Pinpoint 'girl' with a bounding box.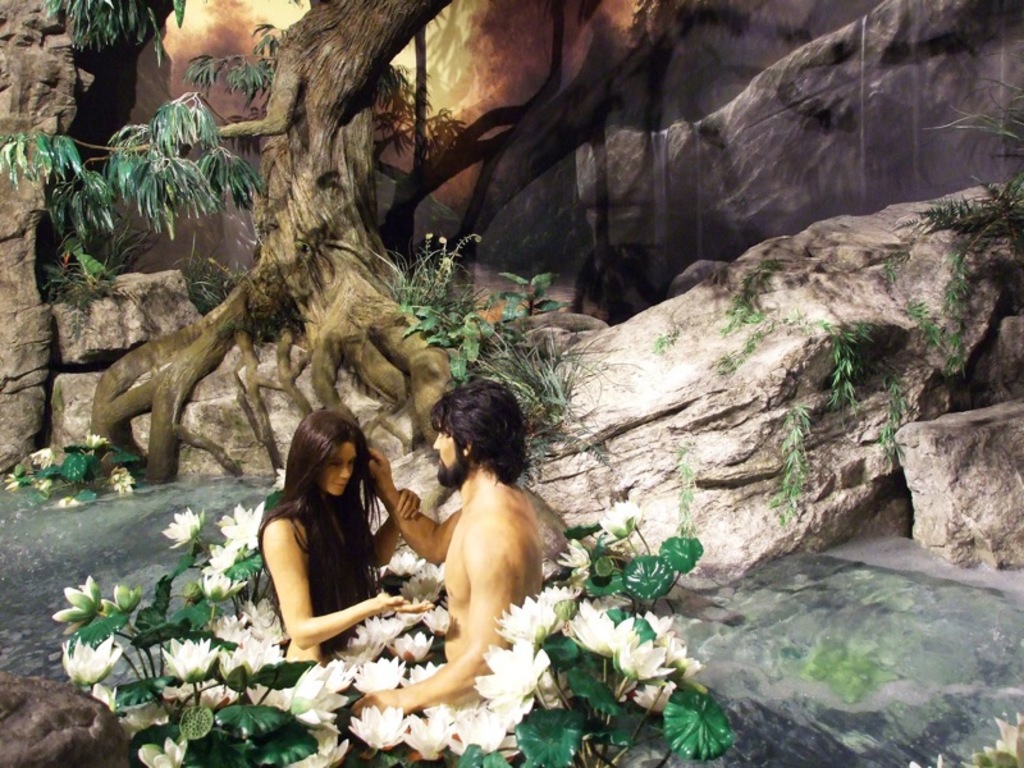
select_region(257, 404, 438, 666).
